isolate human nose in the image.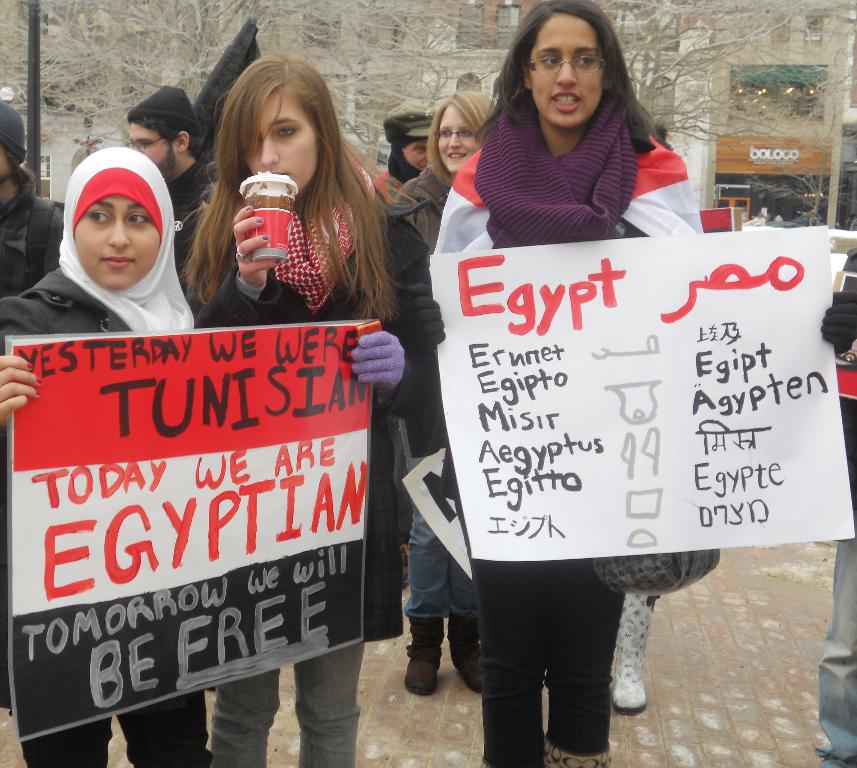
Isolated region: locate(448, 131, 460, 150).
